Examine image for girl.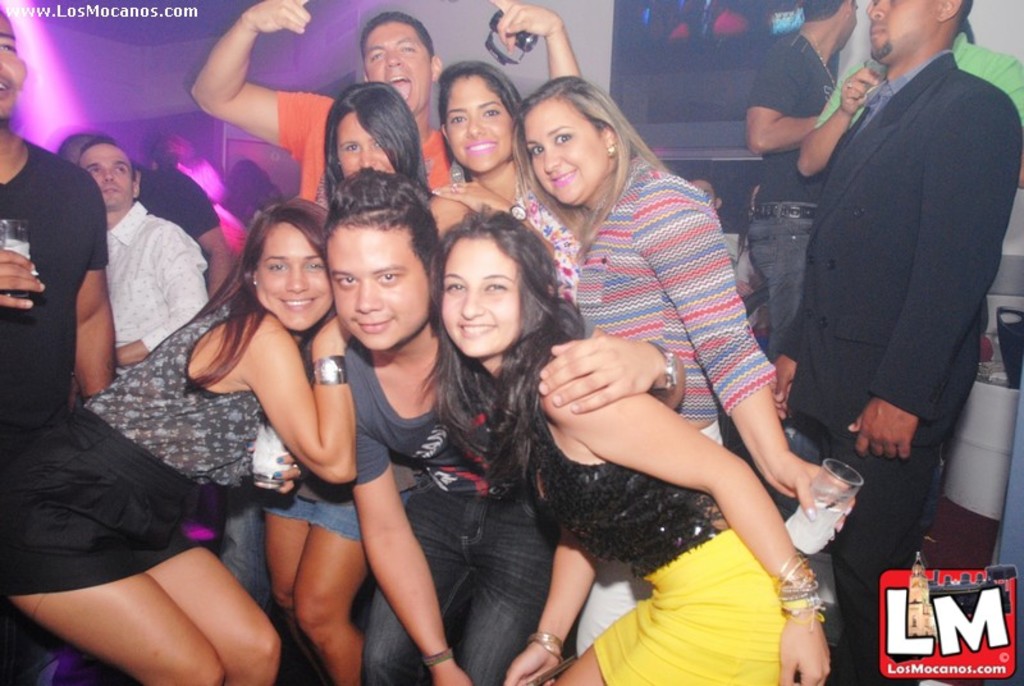
Examination result: {"left": 312, "top": 79, "right": 428, "bottom": 210}.
